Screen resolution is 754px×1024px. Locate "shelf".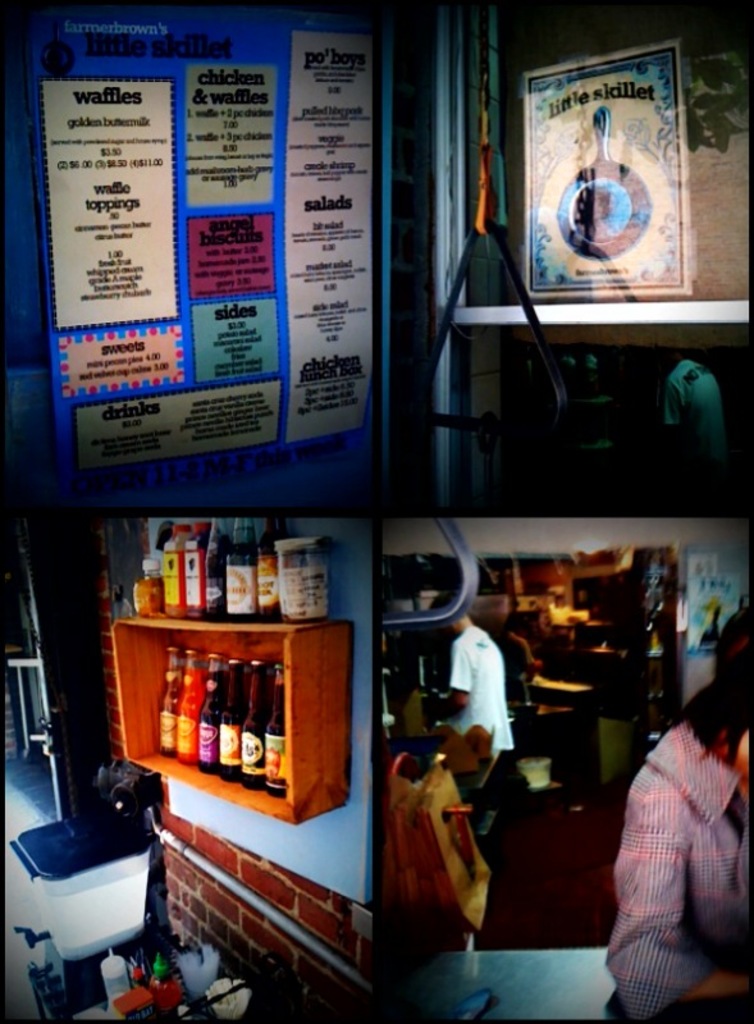
109/588/344/822.
